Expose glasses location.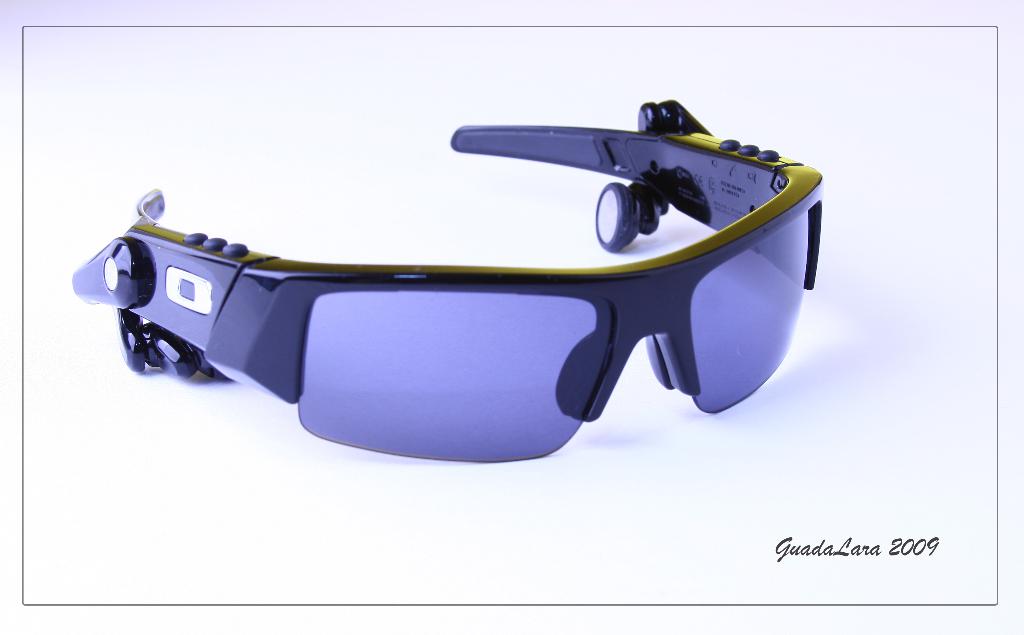
Exposed at select_region(71, 97, 824, 462).
